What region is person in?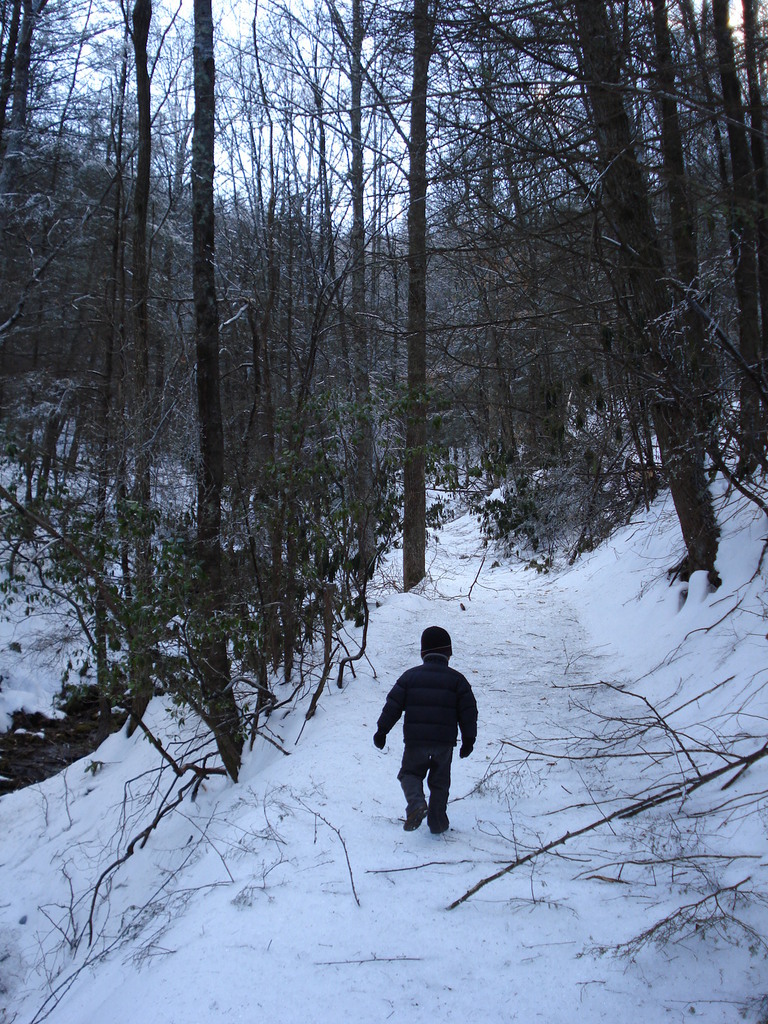
l=374, t=626, r=480, b=834.
